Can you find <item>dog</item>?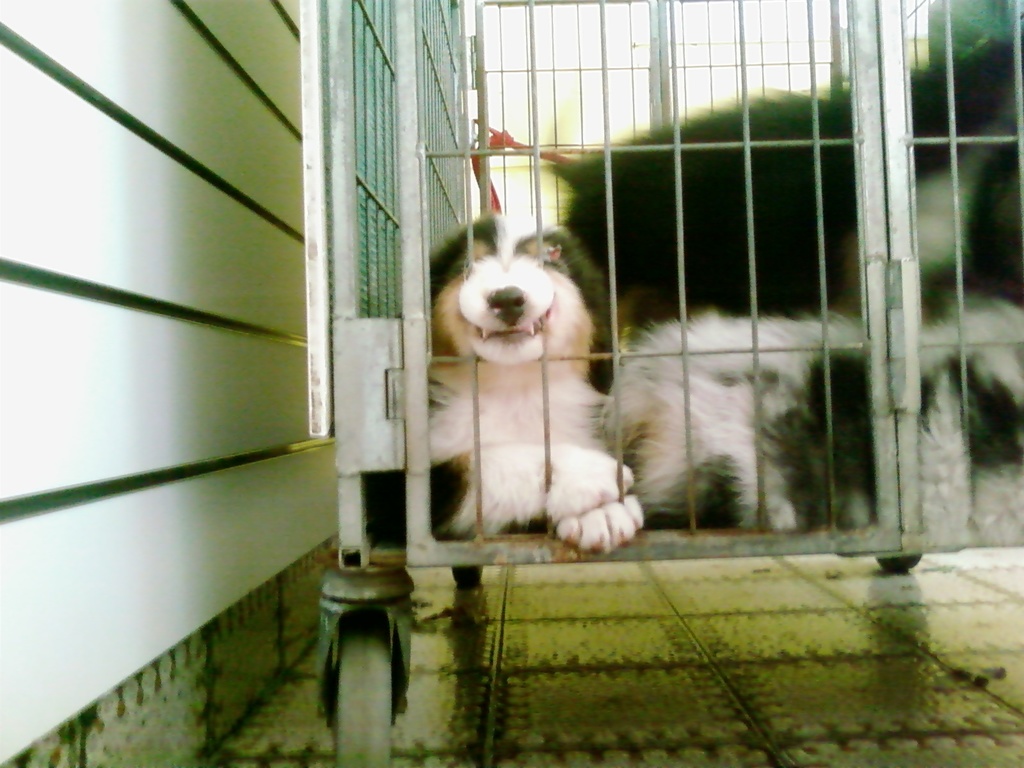
Yes, bounding box: bbox(367, 209, 649, 554).
